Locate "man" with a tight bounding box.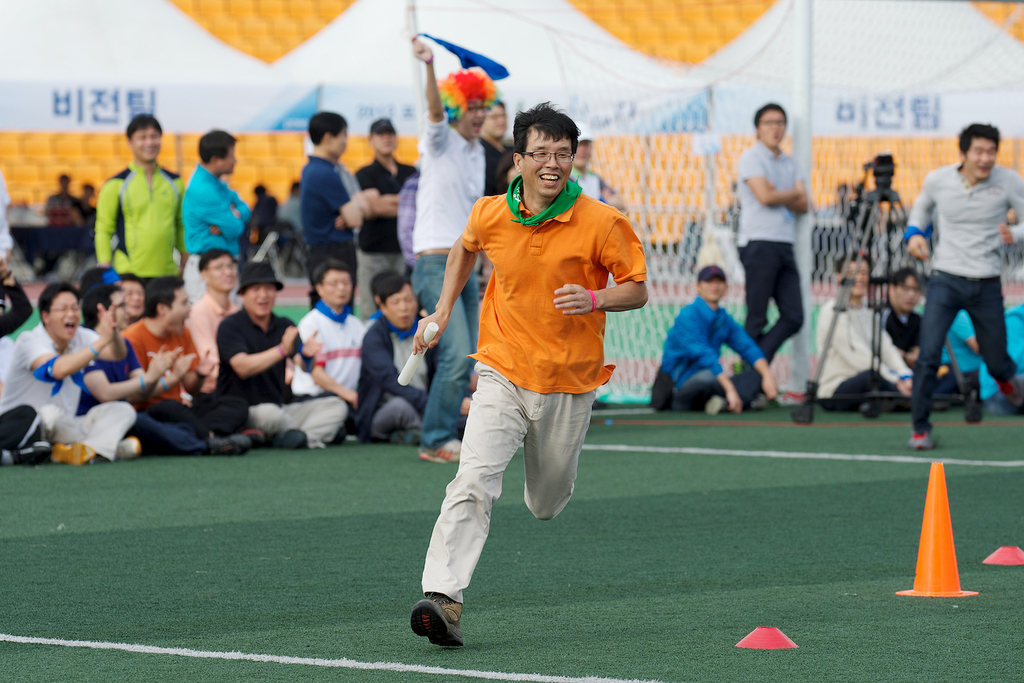
(96, 118, 189, 319).
